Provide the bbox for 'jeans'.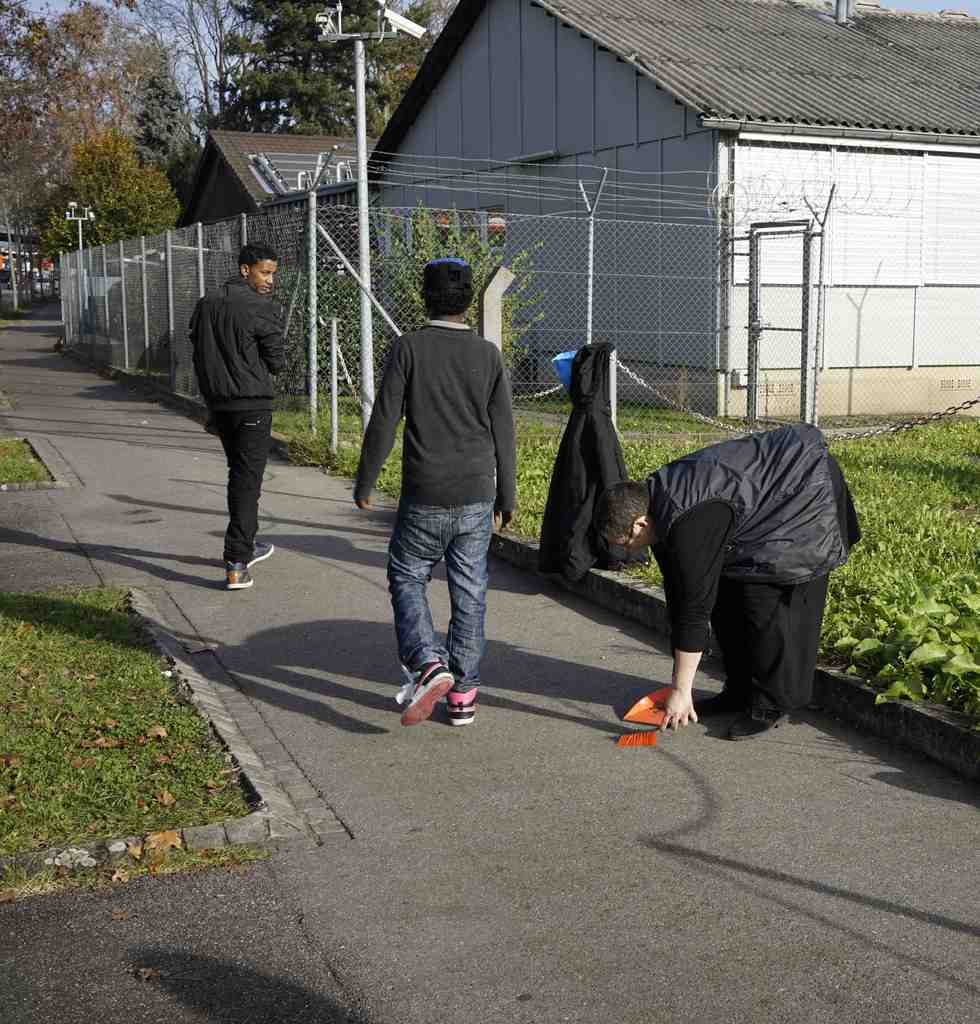
(x1=378, y1=485, x2=501, y2=714).
